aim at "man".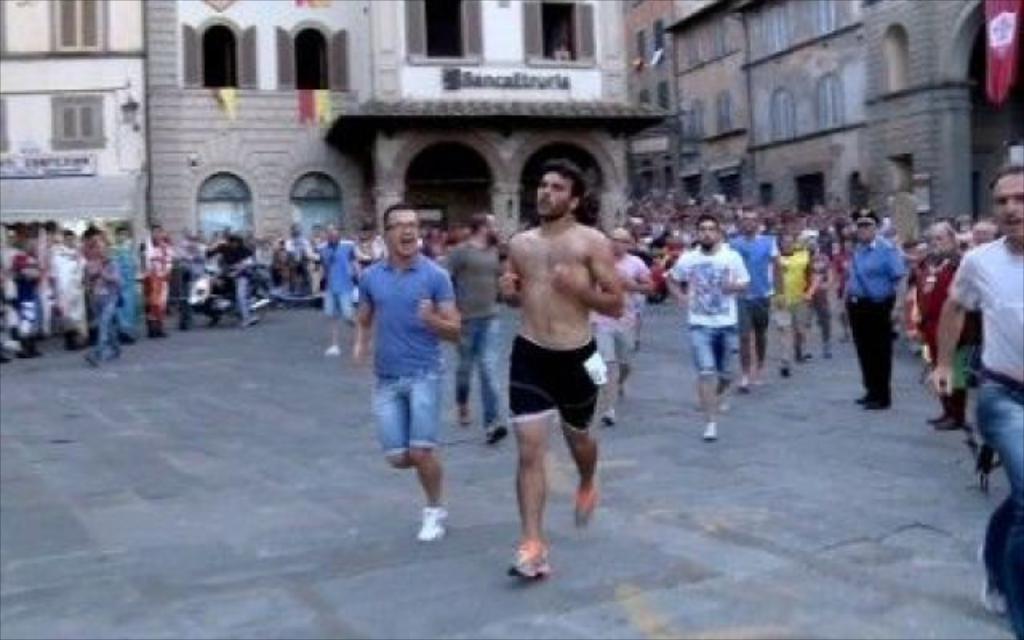
Aimed at bbox(717, 210, 781, 384).
